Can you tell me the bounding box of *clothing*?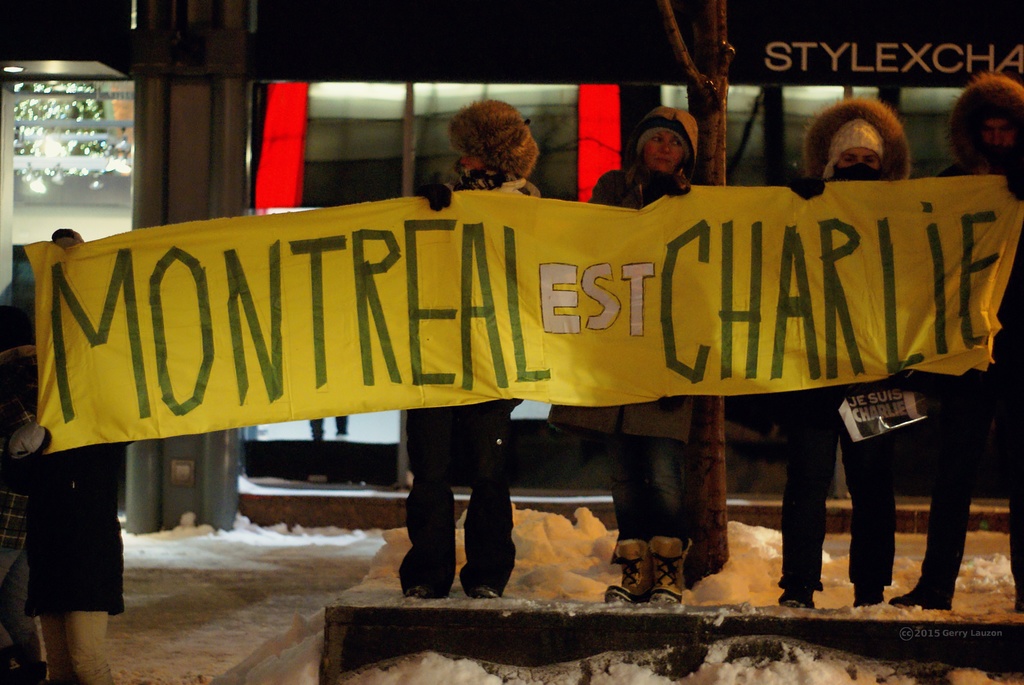
[545,169,730,597].
